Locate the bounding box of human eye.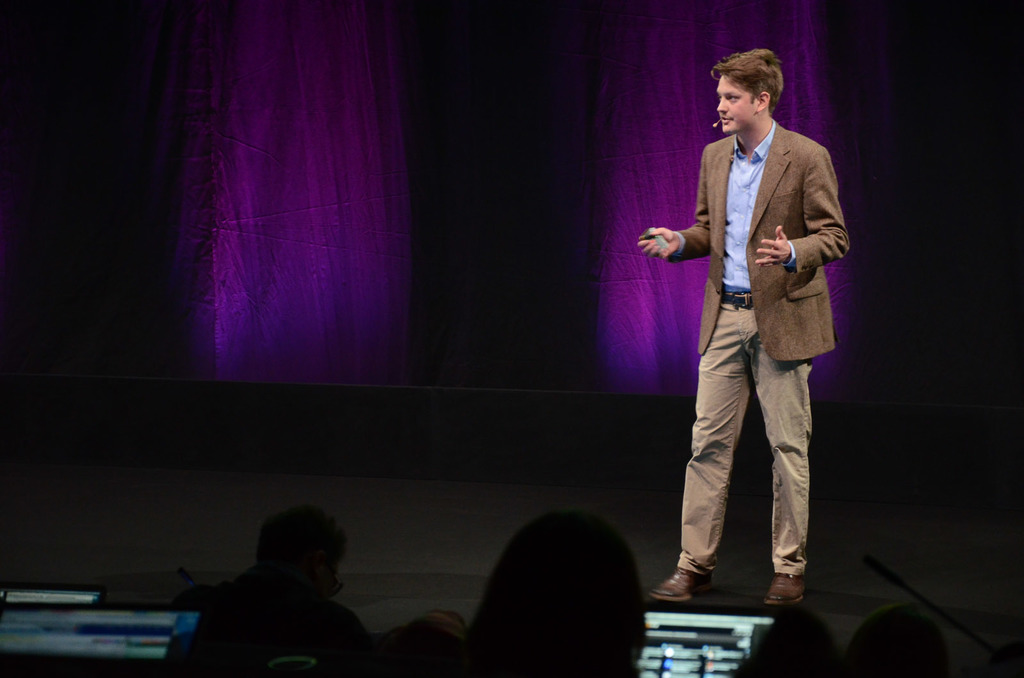
Bounding box: x1=728, y1=93, x2=739, y2=102.
